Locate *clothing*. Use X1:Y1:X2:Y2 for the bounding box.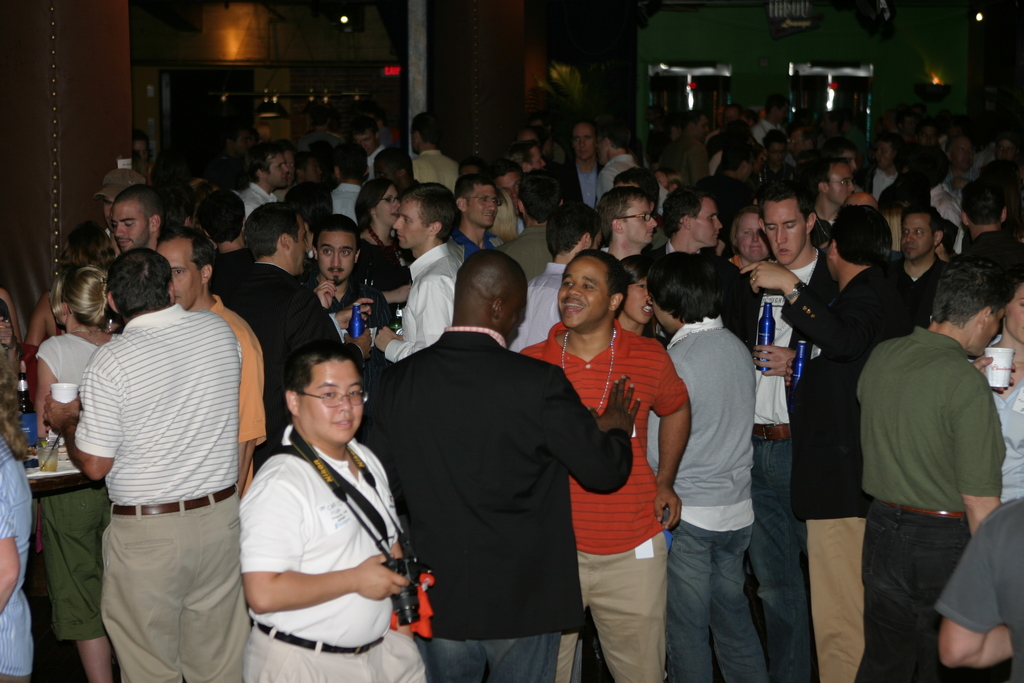
927:170:977:248.
